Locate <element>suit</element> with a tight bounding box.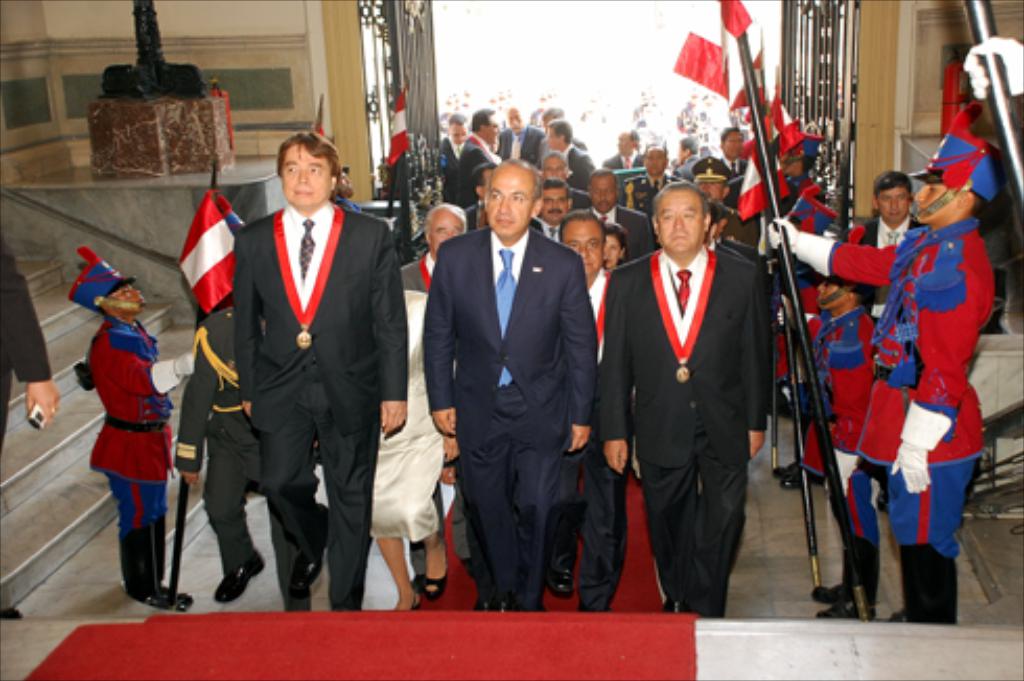
box=[451, 142, 491, 215].
